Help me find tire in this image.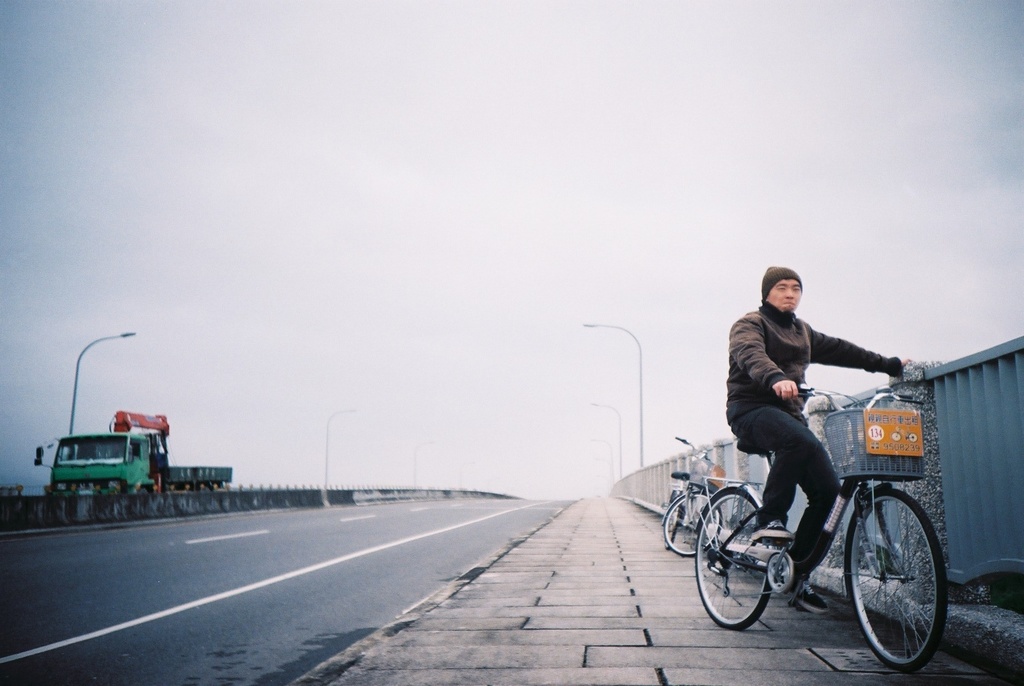
Found it: 664 492 725 557.
